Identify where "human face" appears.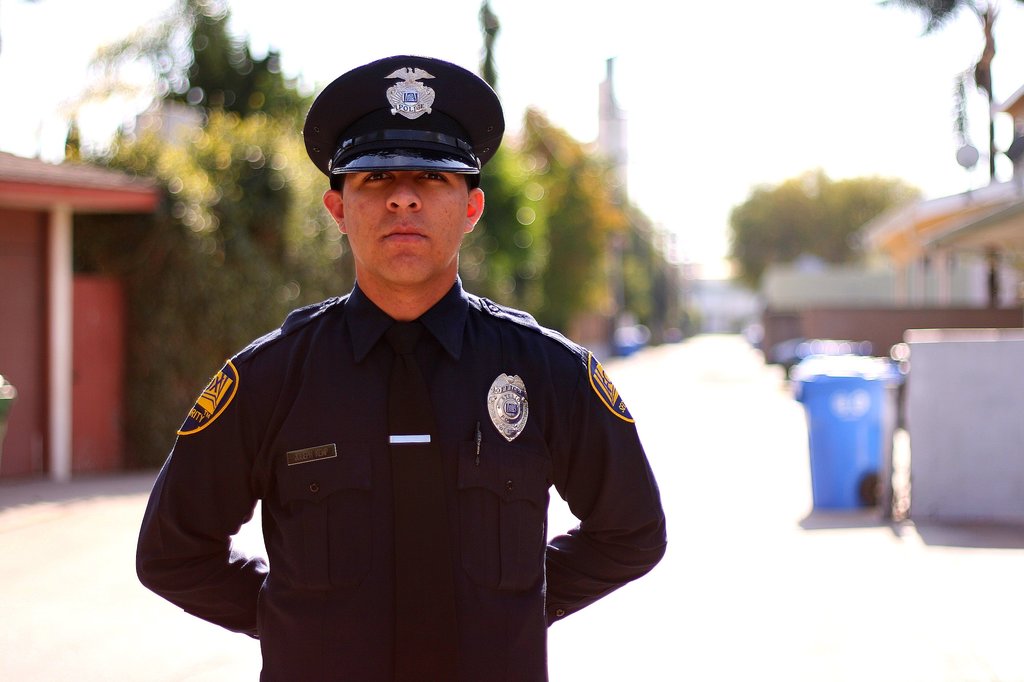
Appears at x1=342 y1=171 x2=470 y2=286.
